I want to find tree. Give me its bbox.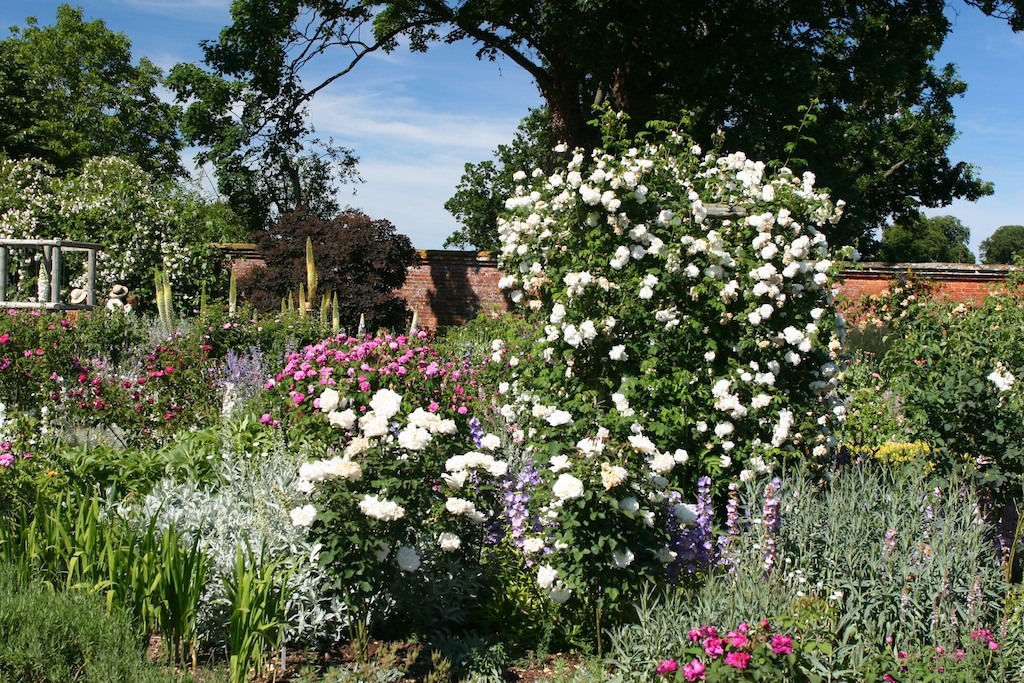
0 153 250 318.
